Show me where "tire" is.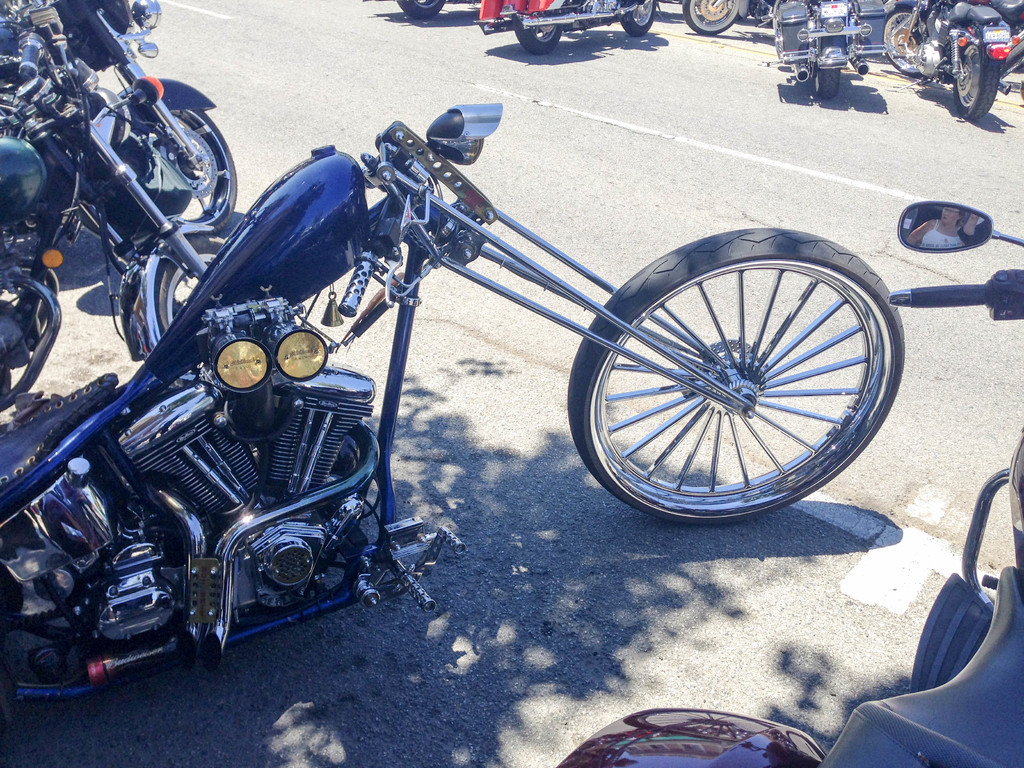
"tire" is at 815:35:848:106.
